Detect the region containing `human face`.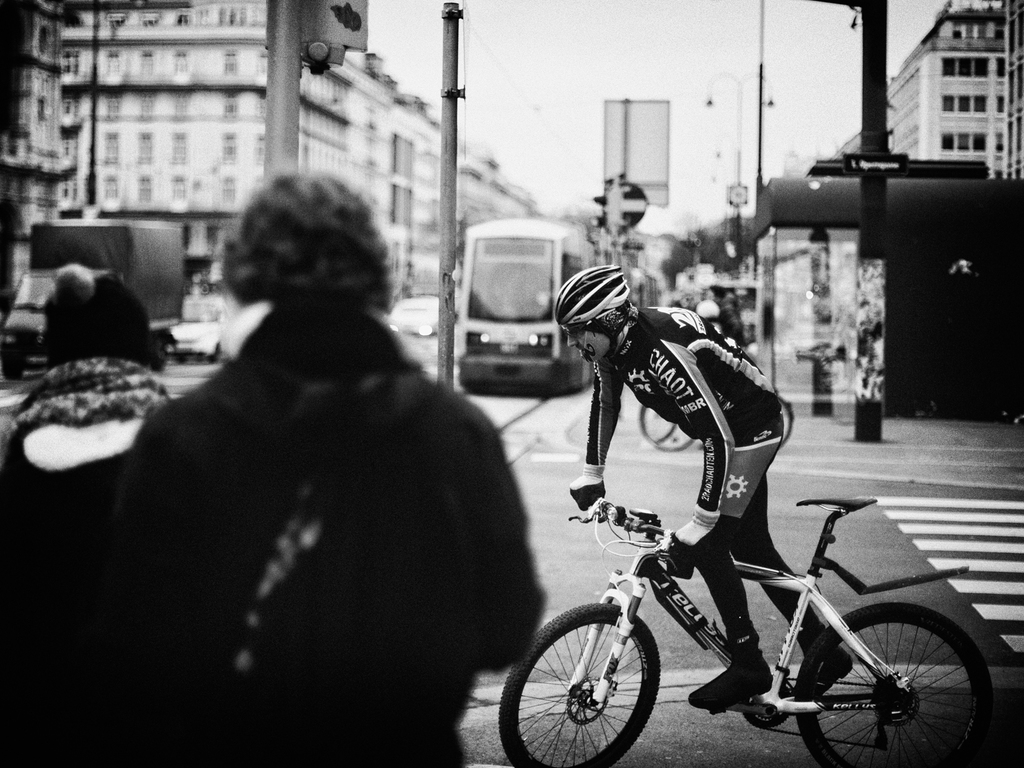
bbox=(565, 335, 611, 366).
